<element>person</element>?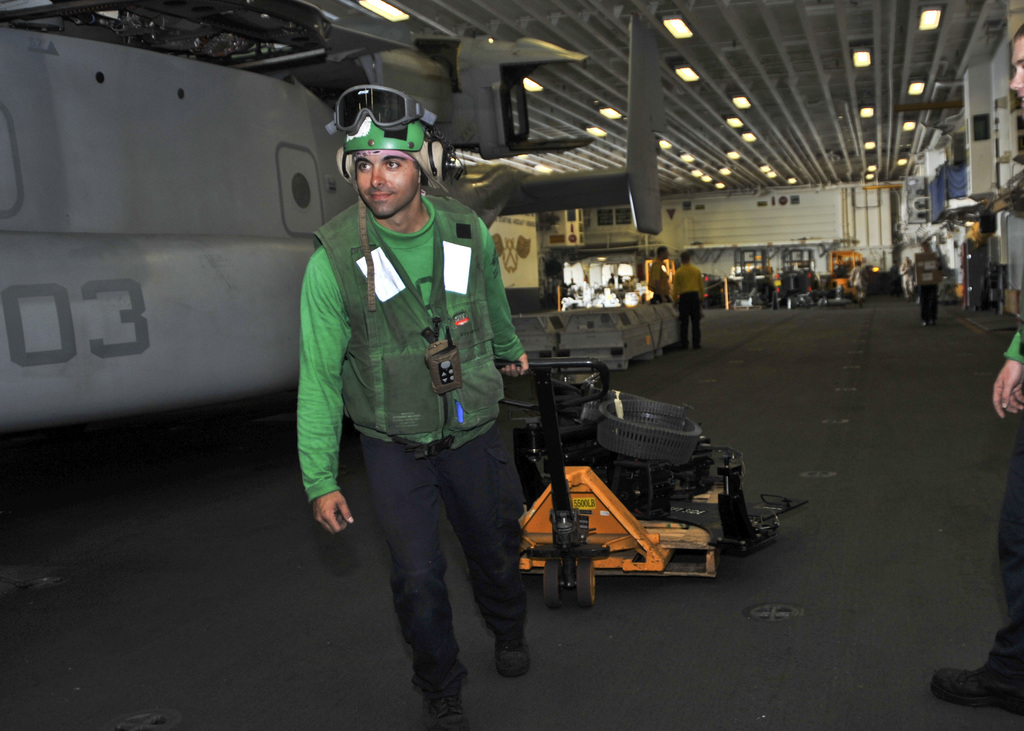
pyautogui.locateOnScreen(673, 238, 712, 347)
